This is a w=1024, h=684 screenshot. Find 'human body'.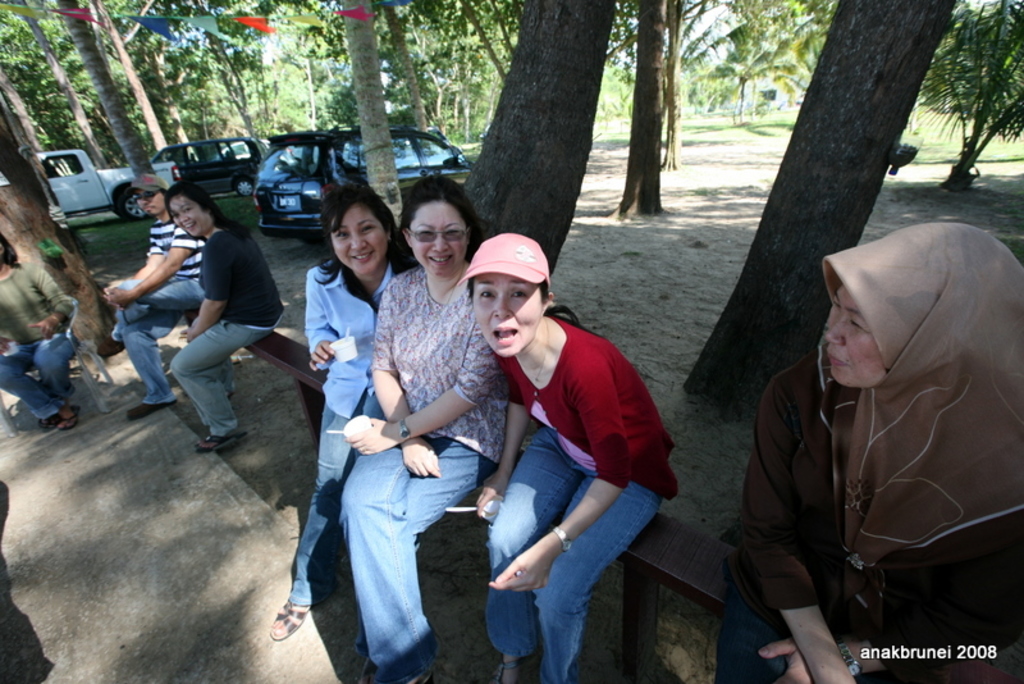
Bounding box: pyautogui.locateOnScreen(273, 161, 421, 631).
